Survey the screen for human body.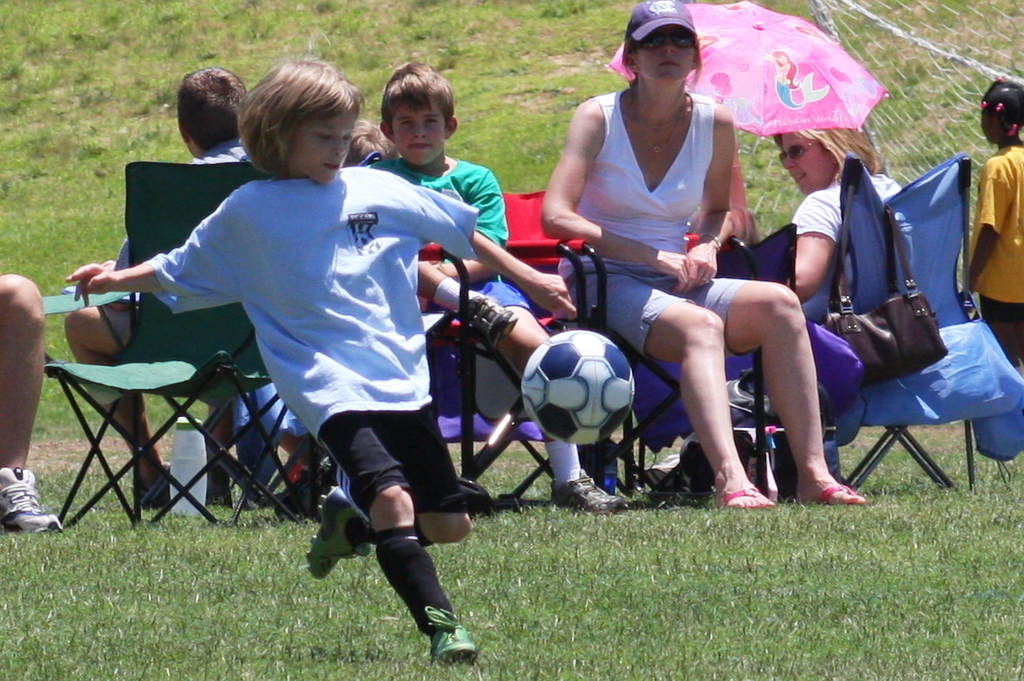
Survey found: region(964, 77, 1023, 380).
